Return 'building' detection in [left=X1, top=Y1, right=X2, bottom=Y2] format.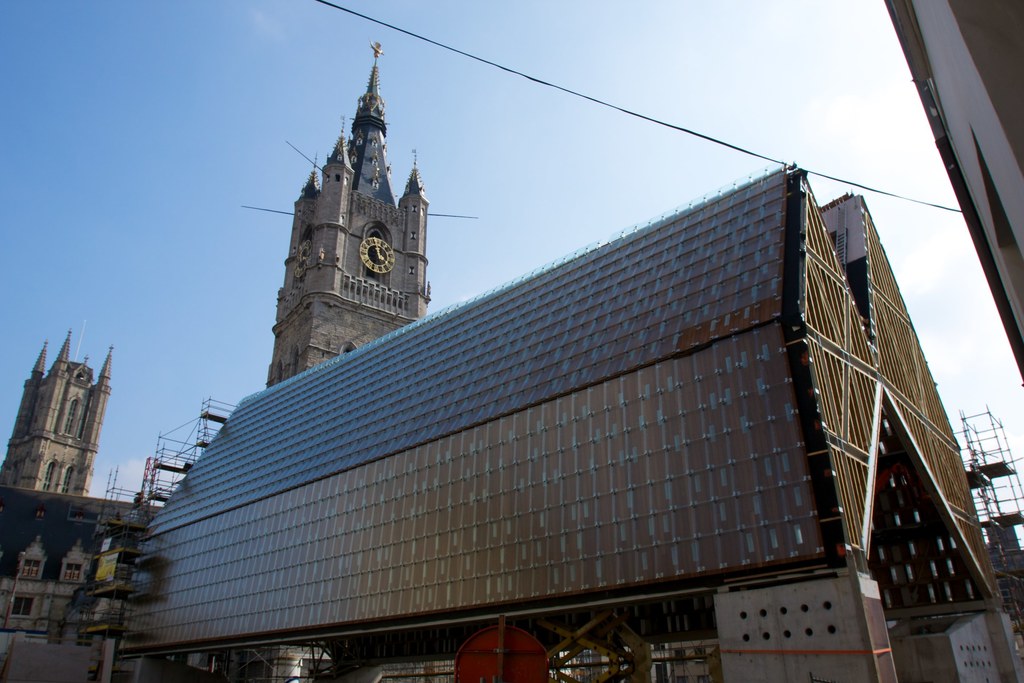
[left=0, top=490, right=162, bottom=639].
